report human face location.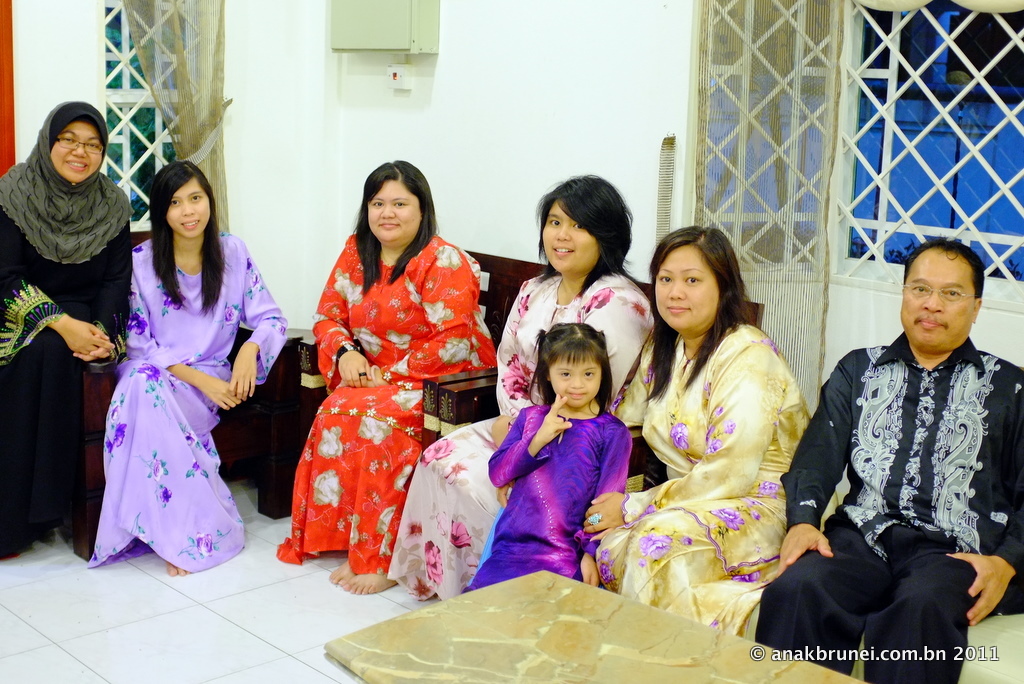
Report: bbox=(49, 118, 102, 182).
